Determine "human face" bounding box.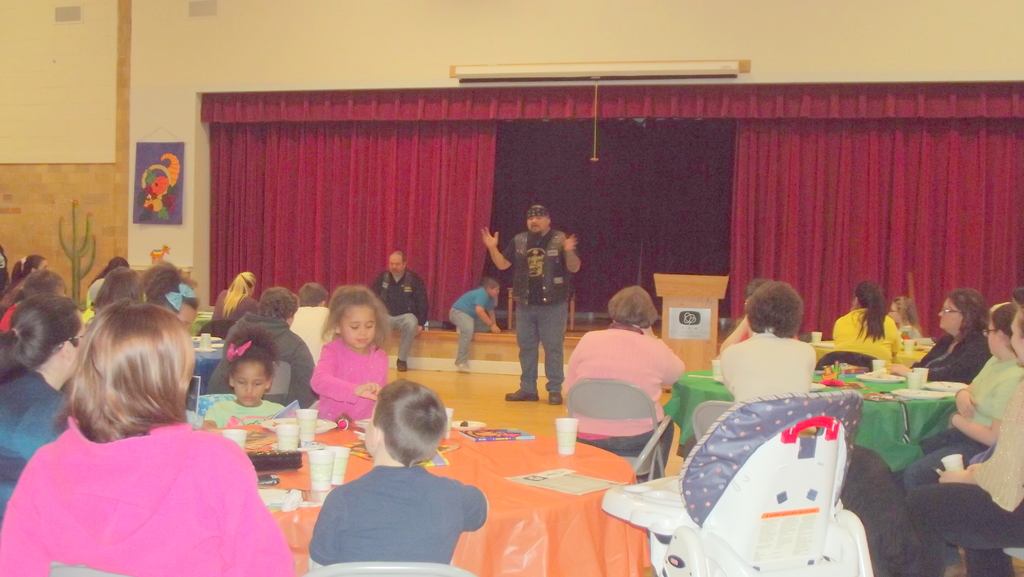
Determined: region(234, 360, 269, 409).
